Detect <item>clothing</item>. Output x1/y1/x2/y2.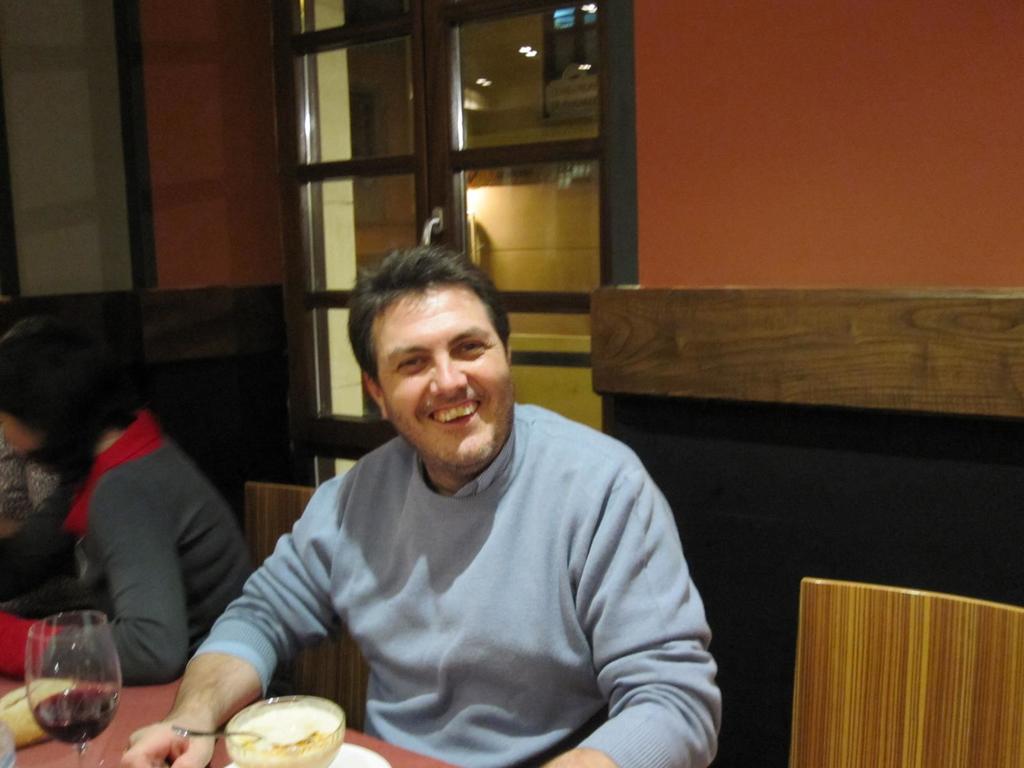
0/401/264/682.
